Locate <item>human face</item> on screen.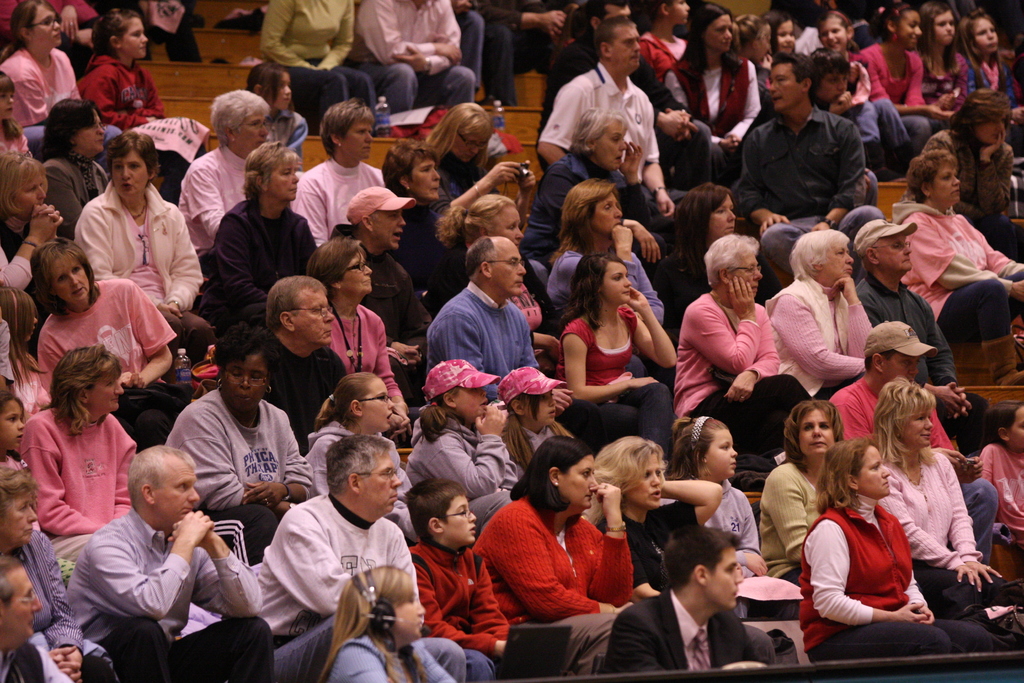
On screen at bbox(928, 160, 961, 206).
